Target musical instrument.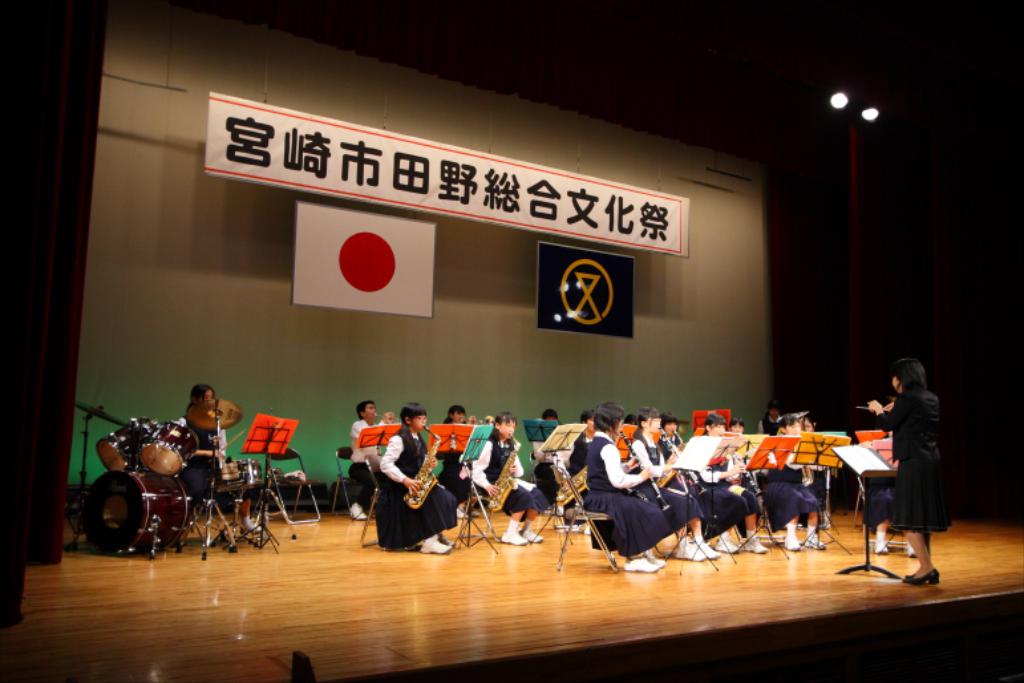
Target region: locate(653, 431, 692, 493).
